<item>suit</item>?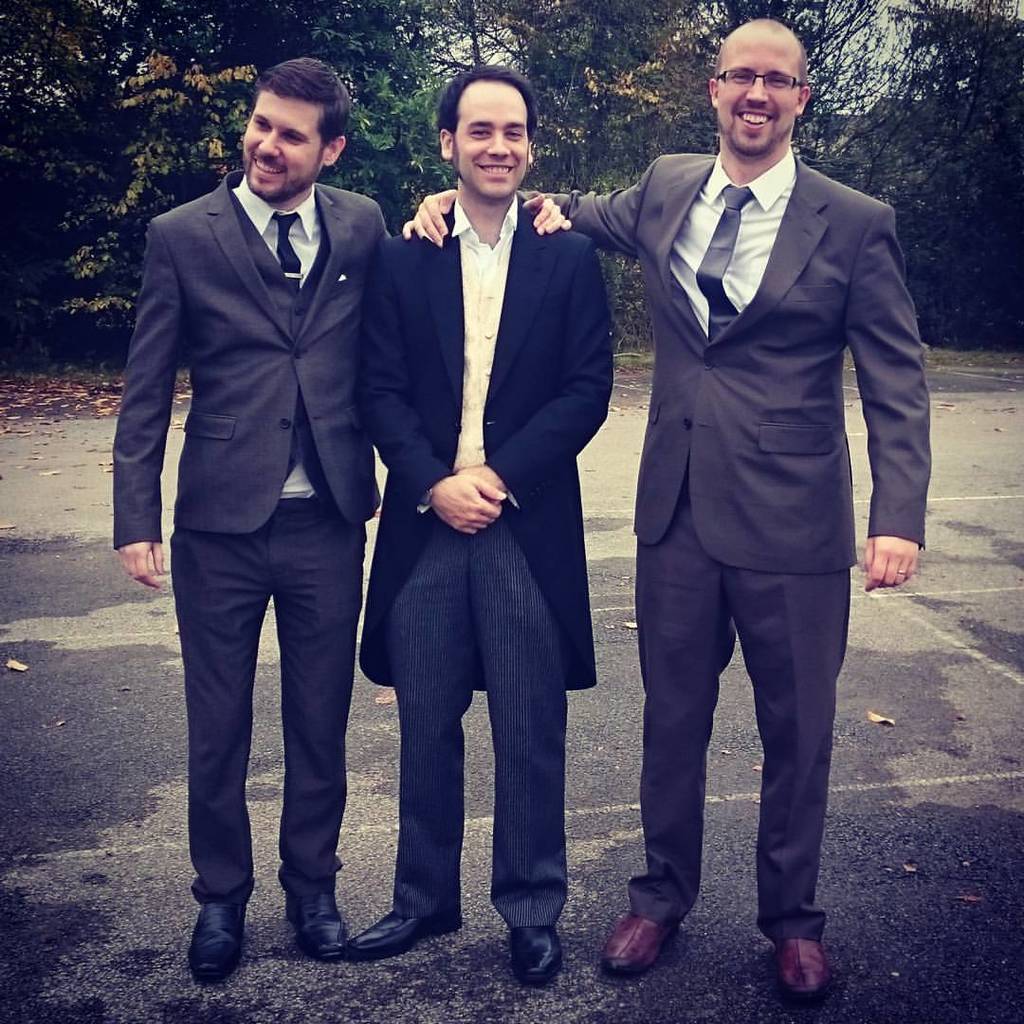
l=526, t=147, r=930, b=945
